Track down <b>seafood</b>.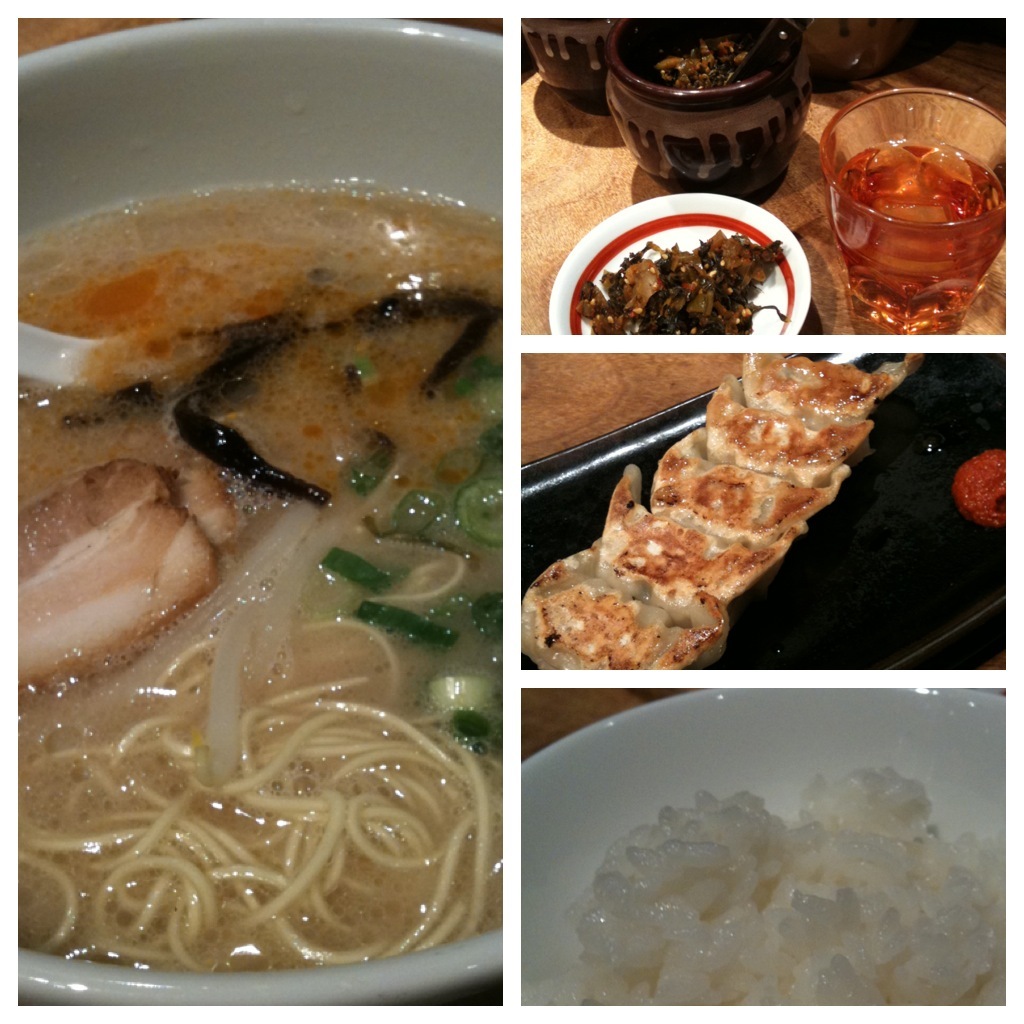
Tracked to locate(23, 94, 499, 982).
